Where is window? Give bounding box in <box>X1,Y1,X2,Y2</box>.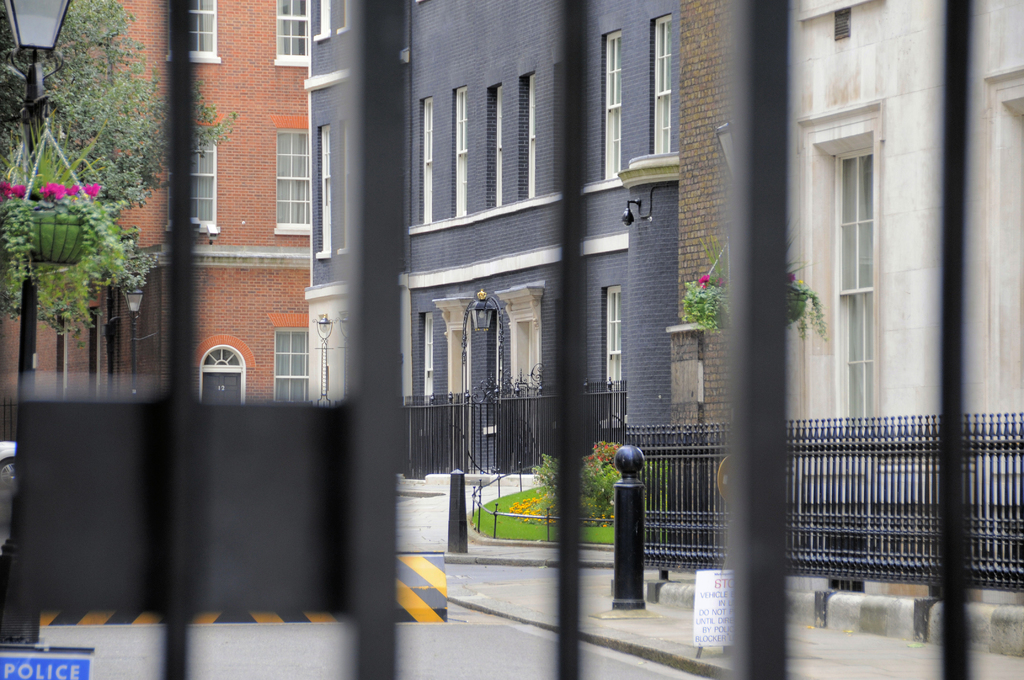
<box>523,76,534,197</box>.
